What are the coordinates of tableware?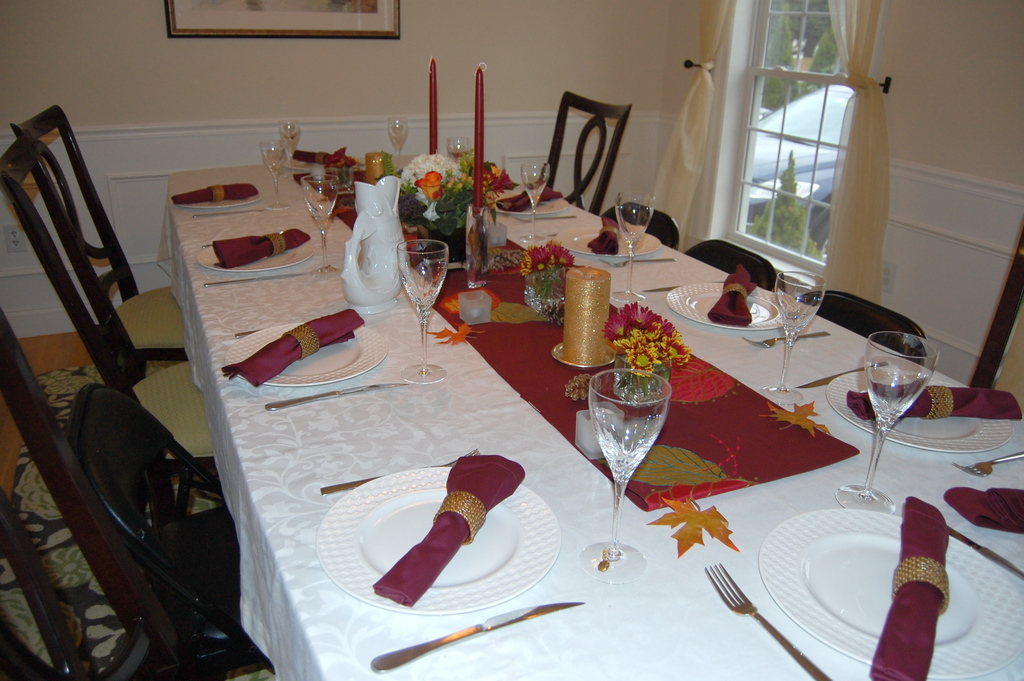
crop(699, 561, 830, 680).
